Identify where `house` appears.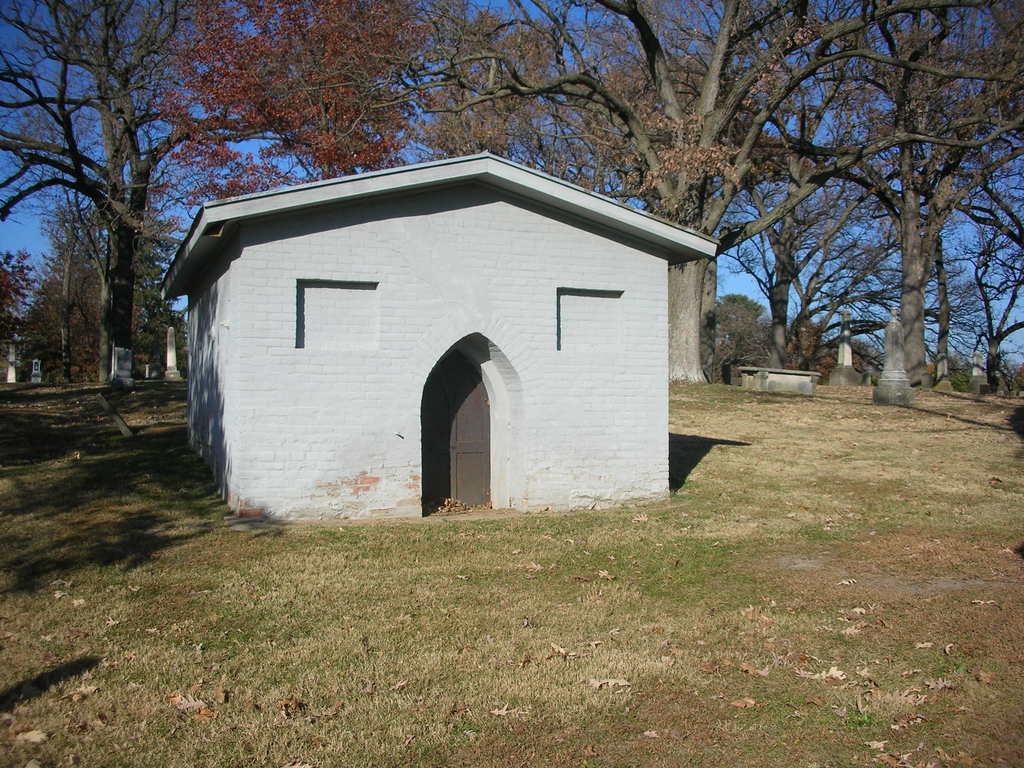
Appears at BBox(165, 131, 753, 551).
